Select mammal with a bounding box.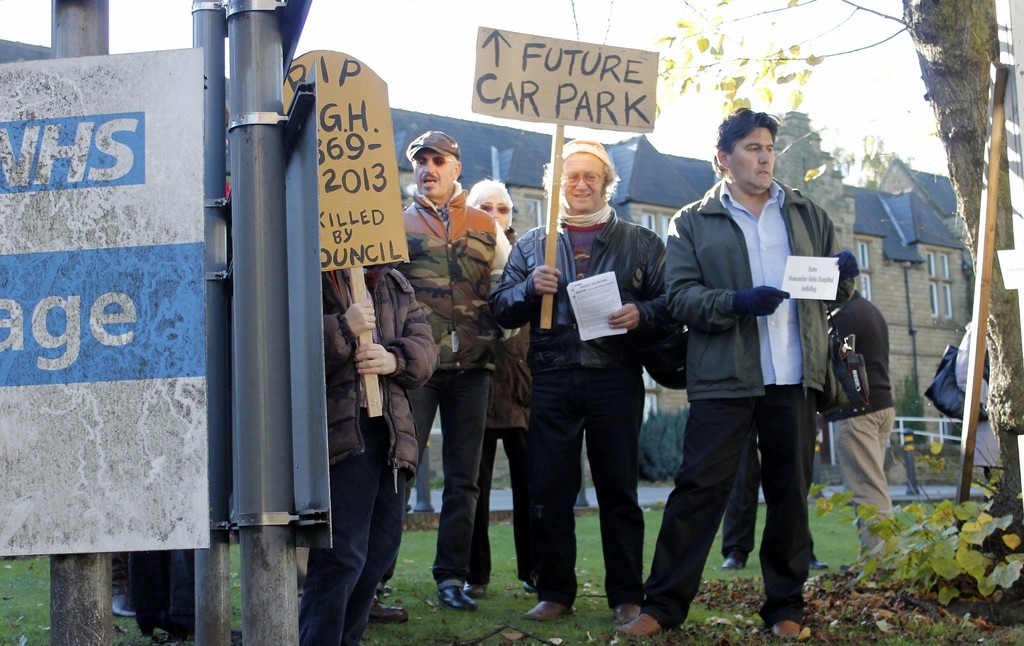
[954, 313, 1009, 507].
